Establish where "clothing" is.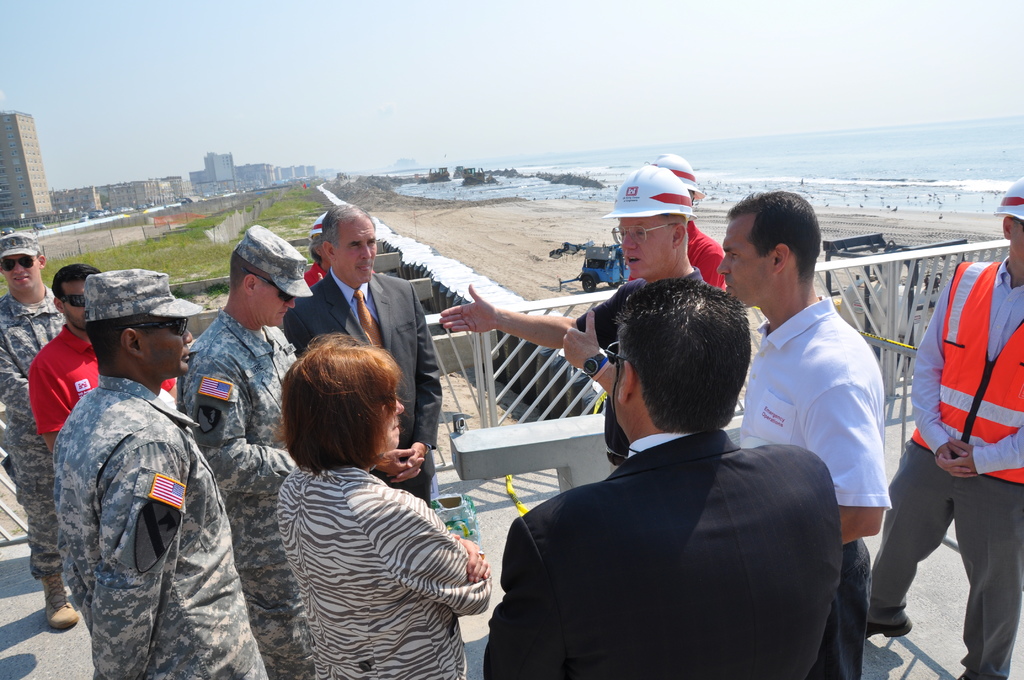
Established at pyautogui.locateOnScreen(625, 223, 728, 289).
